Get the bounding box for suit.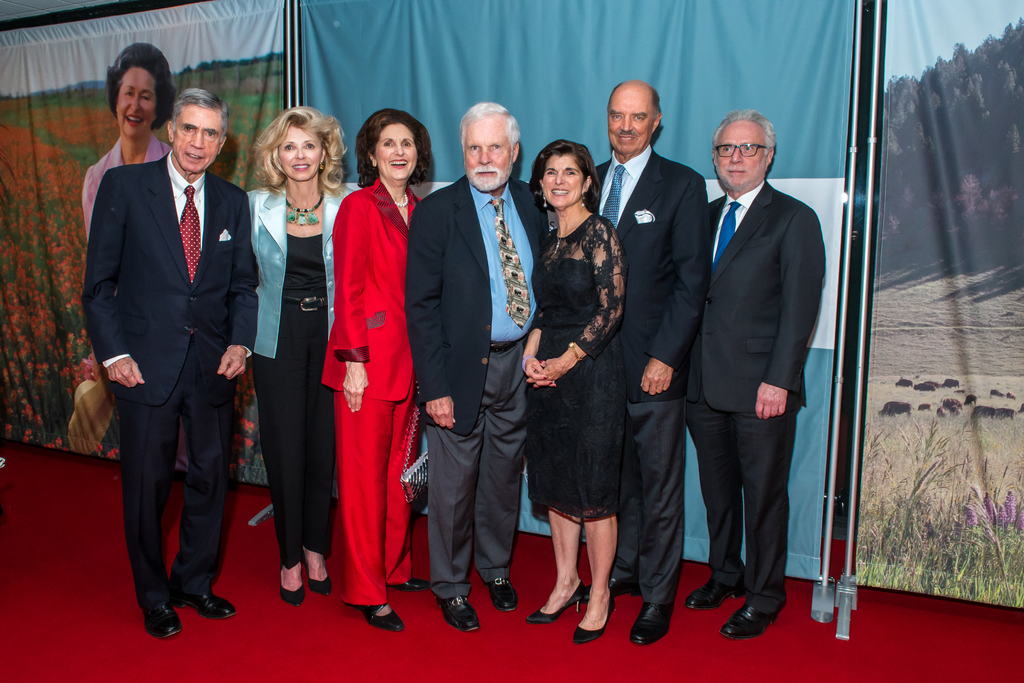
<region>317, 177, 420, 604</region>.
